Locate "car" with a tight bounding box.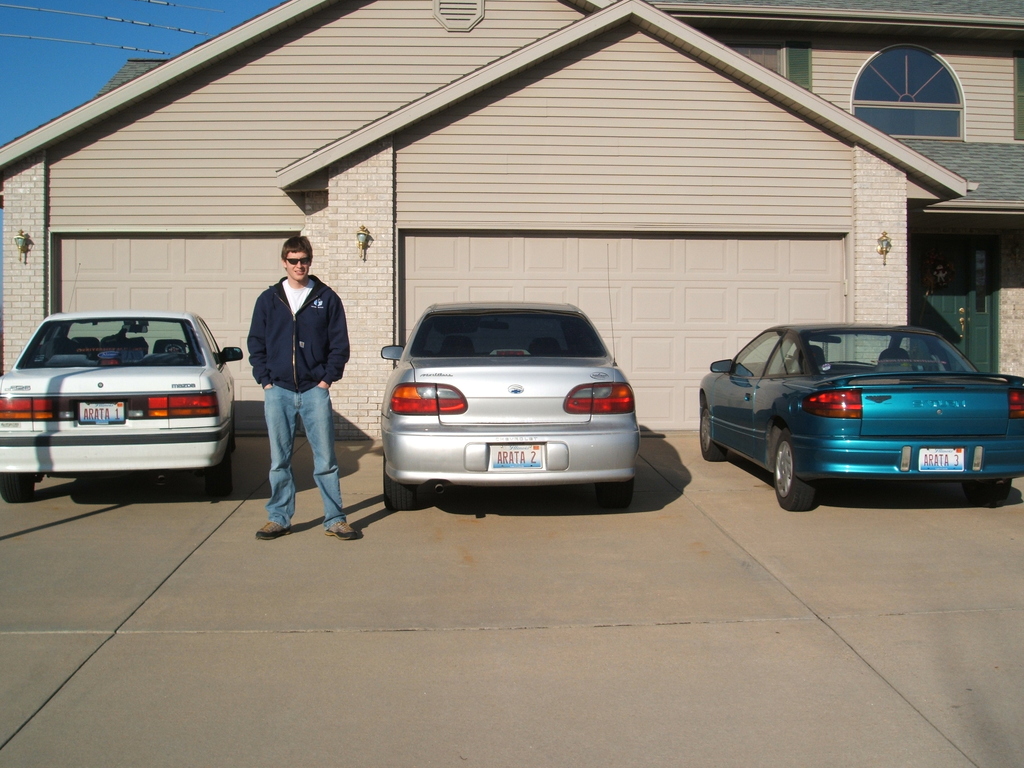
698:320:1023:515.
